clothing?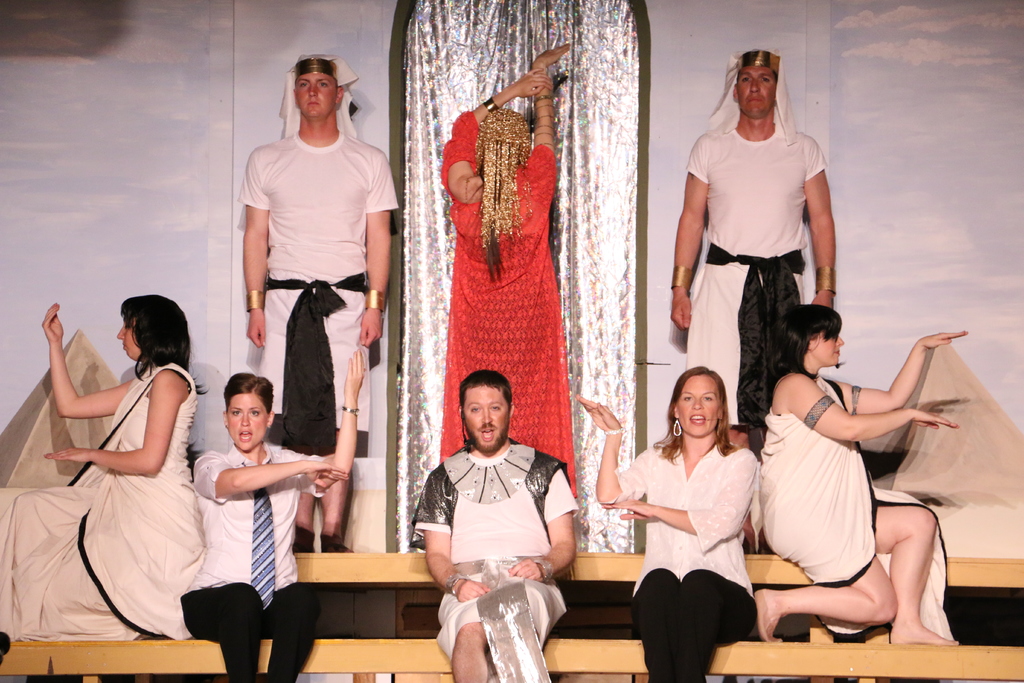
{"x1": 239, "y1": 77, "x2": 385, "y2": 493}
